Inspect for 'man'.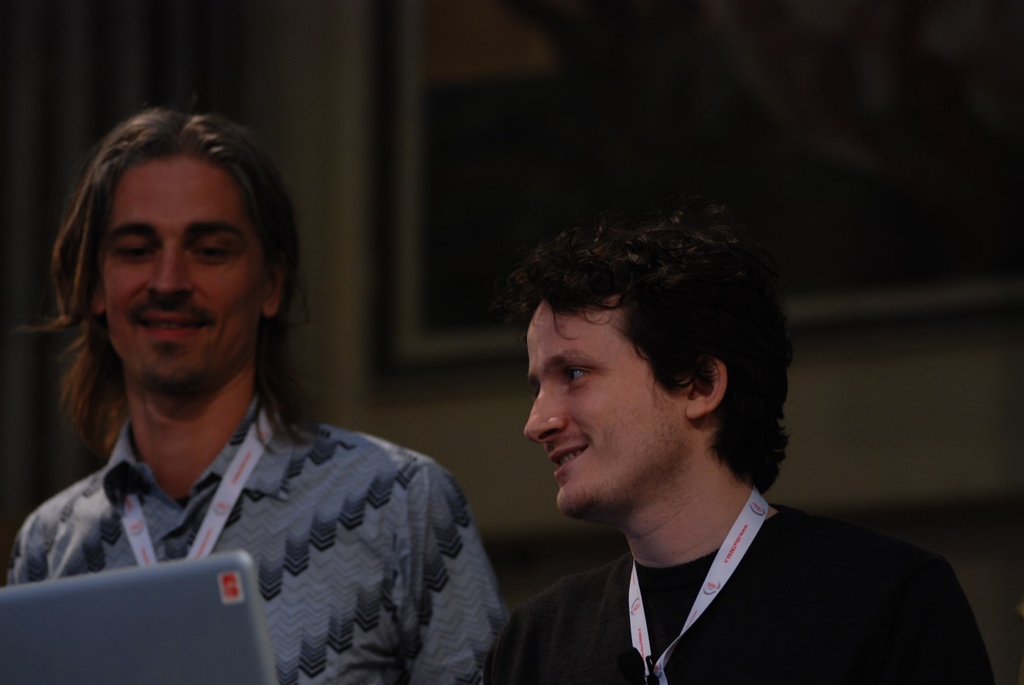
Inspection: (x1=419, y1=202, x2=972, y2=675).
